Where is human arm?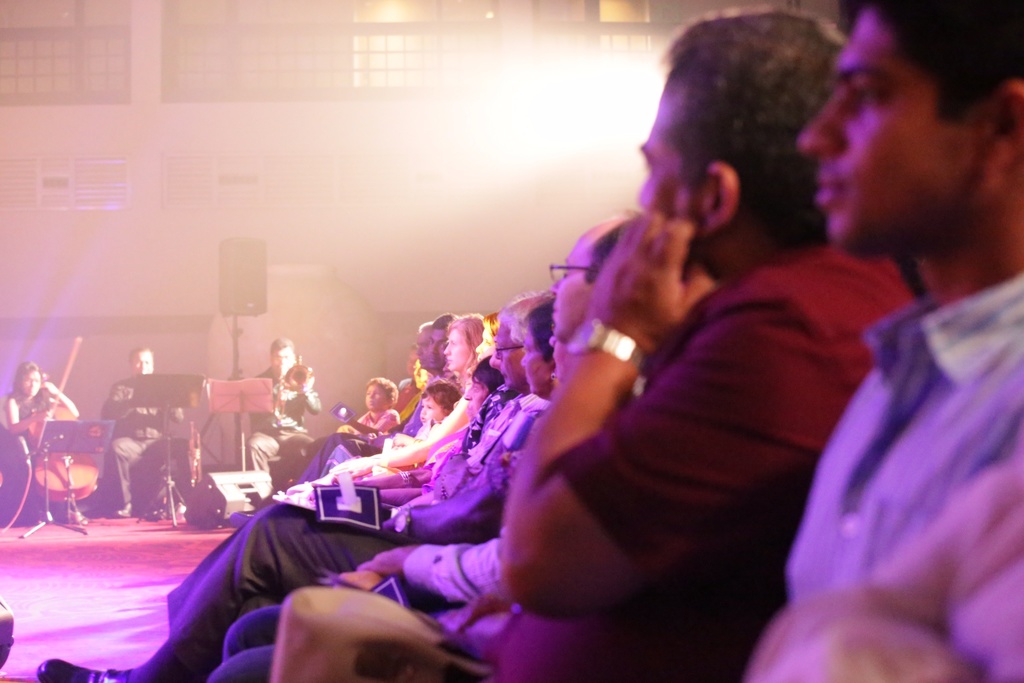
<bbox>395, 397, 468, 452</bbox>.
